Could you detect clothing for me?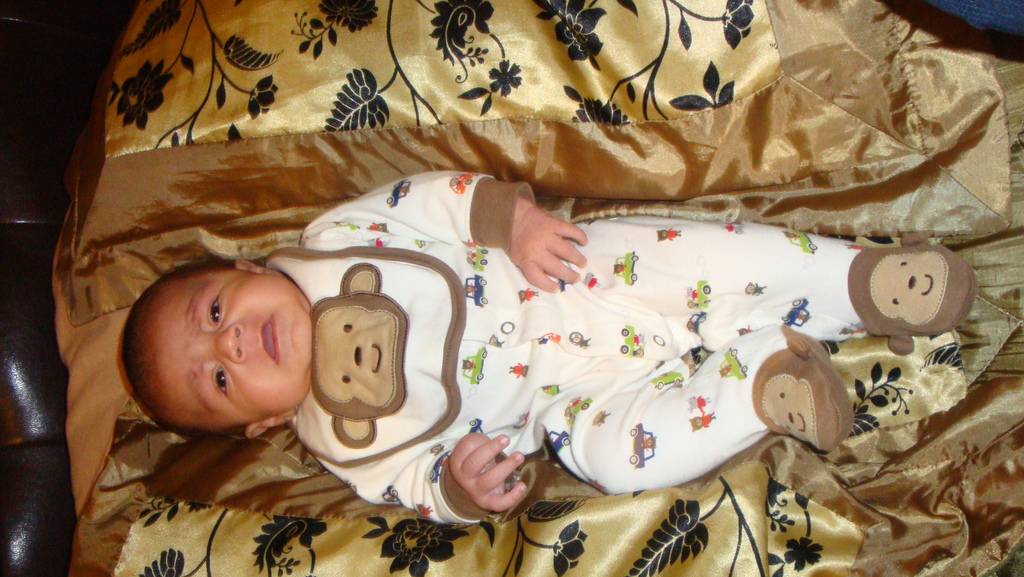
Detection result: BBox(70, 1, 1023, 576).
